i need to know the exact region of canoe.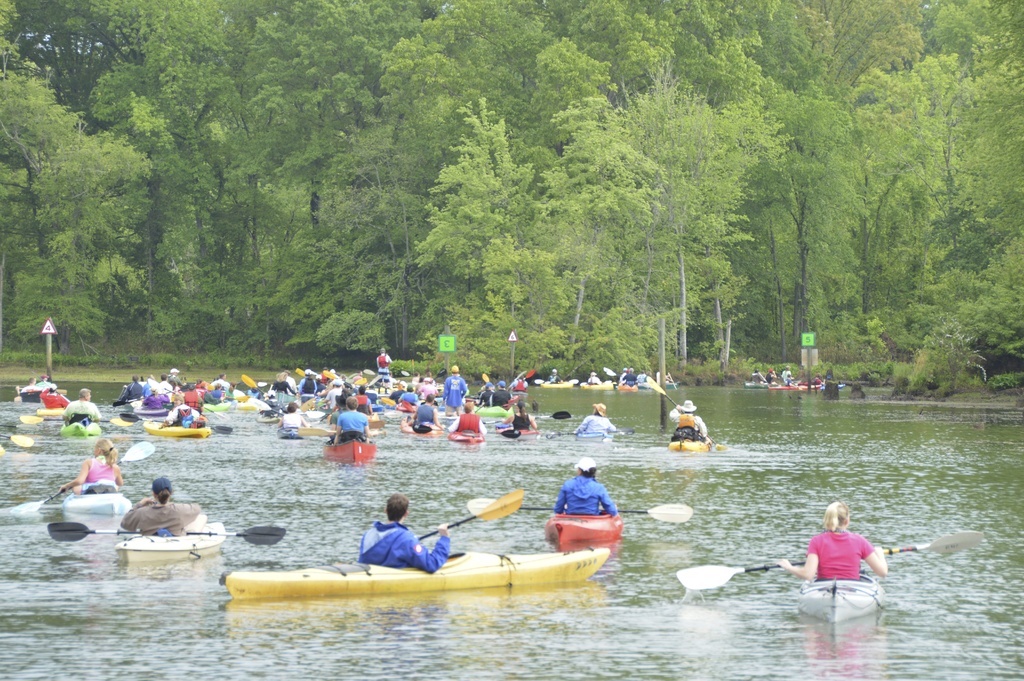
Region: [x1=58, y1=420, x2=106, y2=439].
